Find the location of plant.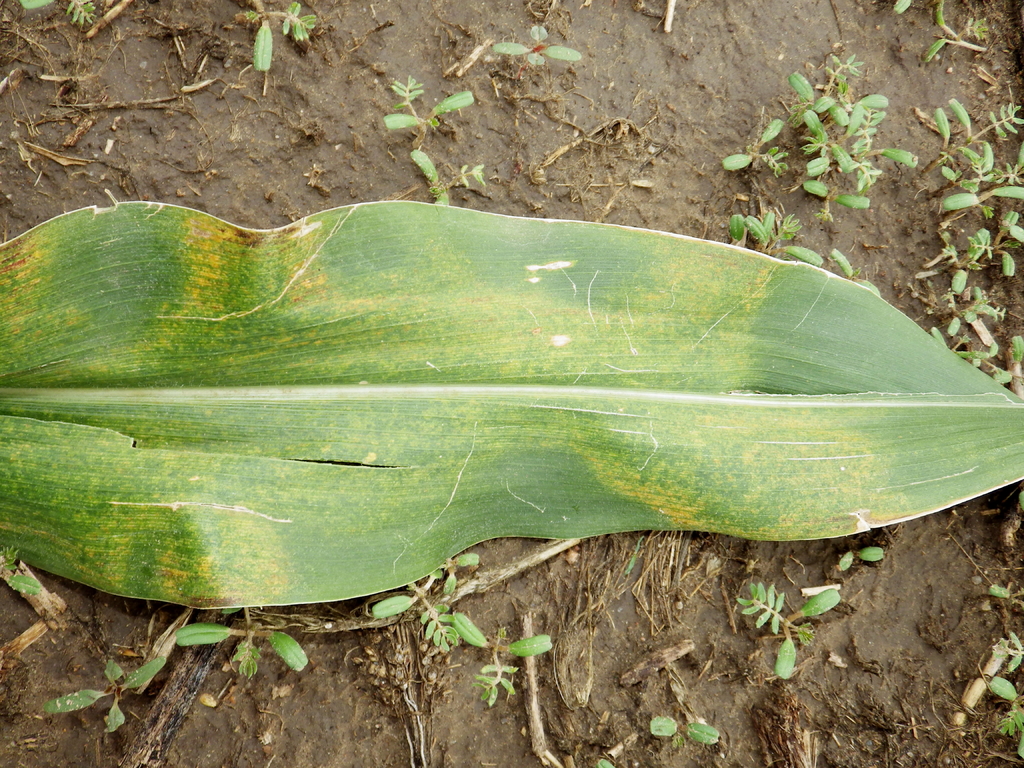
Location: x1=245 y1=0 x2=316 y2=77.
